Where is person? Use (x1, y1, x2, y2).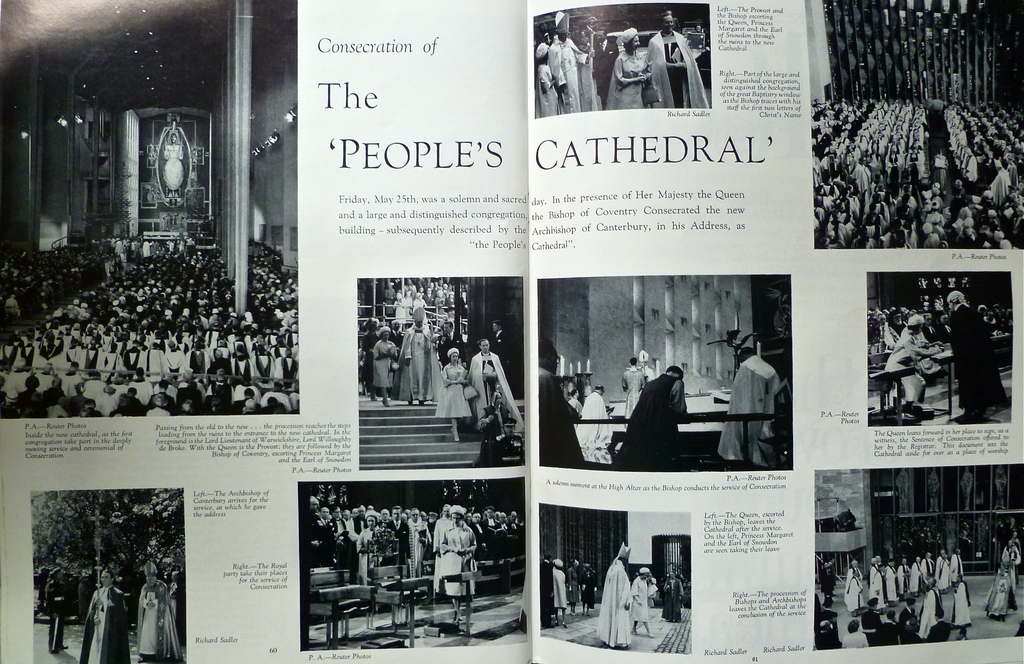
(572, 387, 582, 414).
